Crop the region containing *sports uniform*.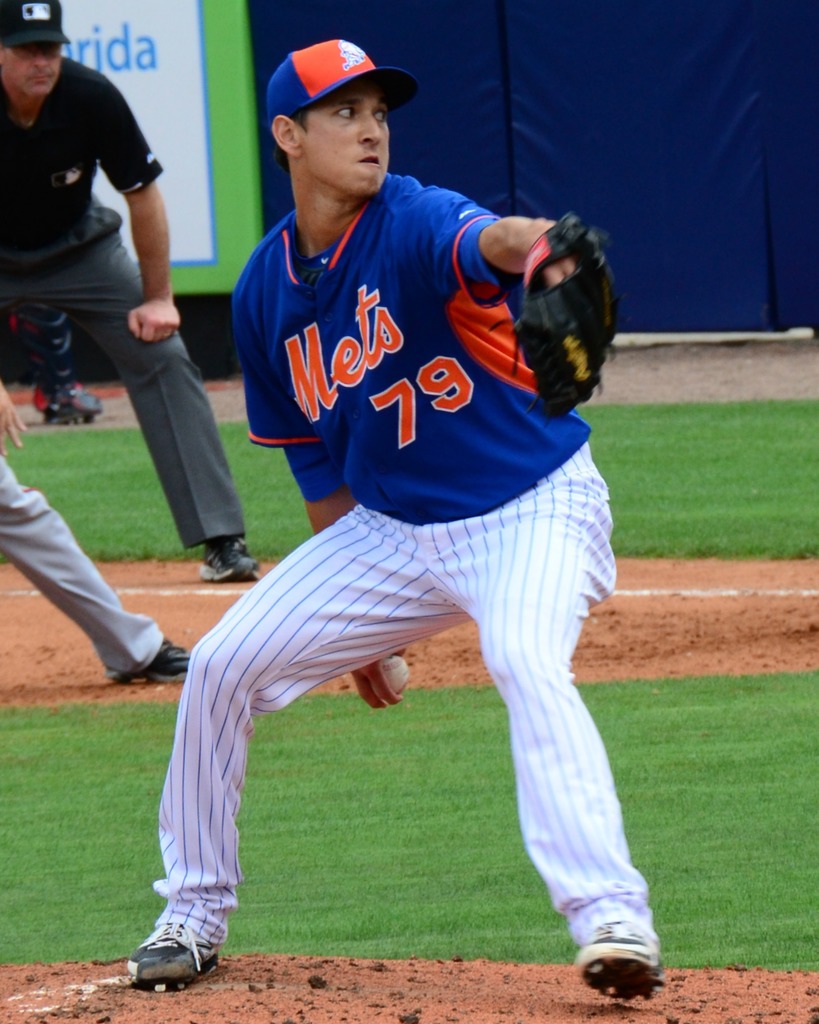
Crop region: (x1=111, y1=36, x2=685, y2=1001).
